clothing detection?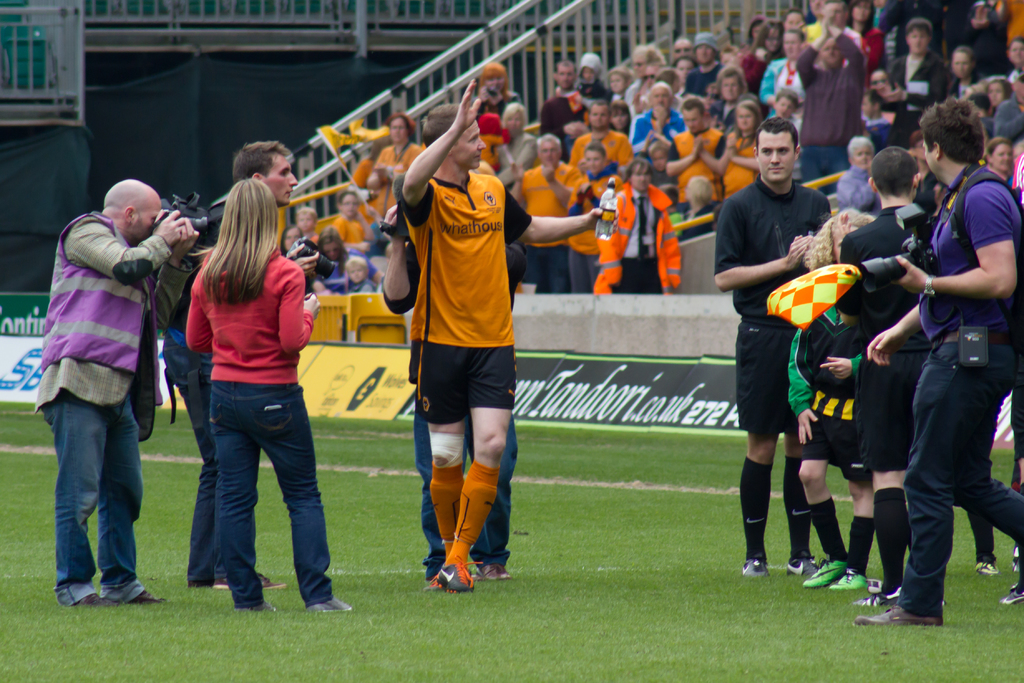
left=47, top=389, right=159, bottom=612
